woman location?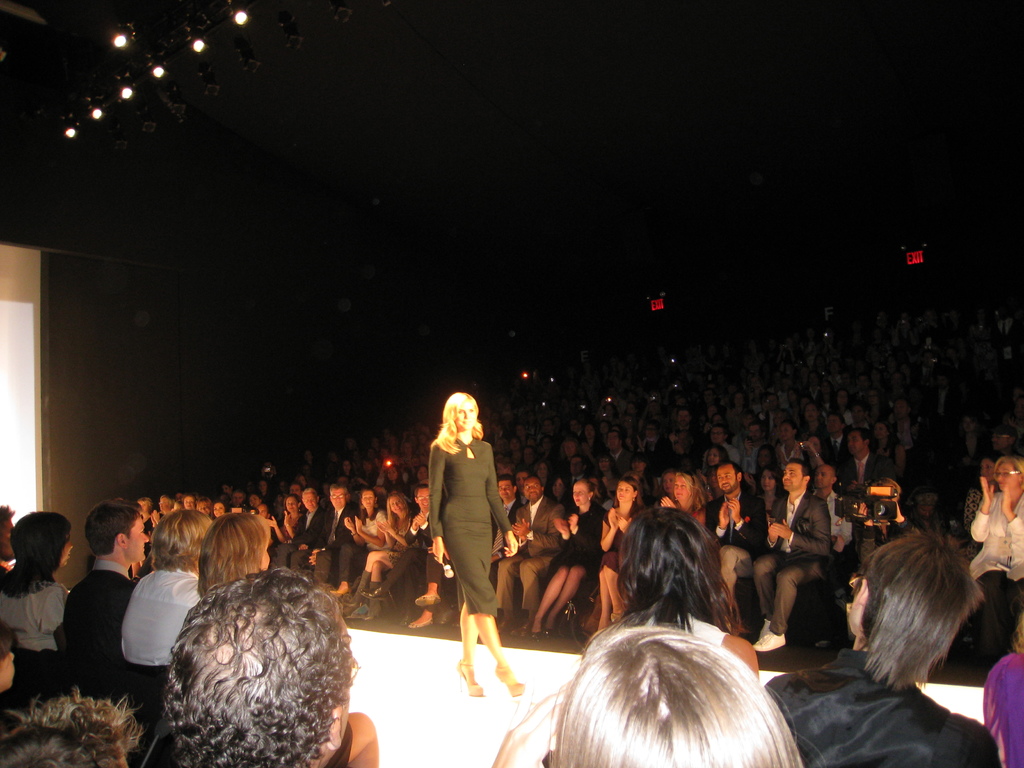
x1=959 y1=458 x2=993 y2=524
